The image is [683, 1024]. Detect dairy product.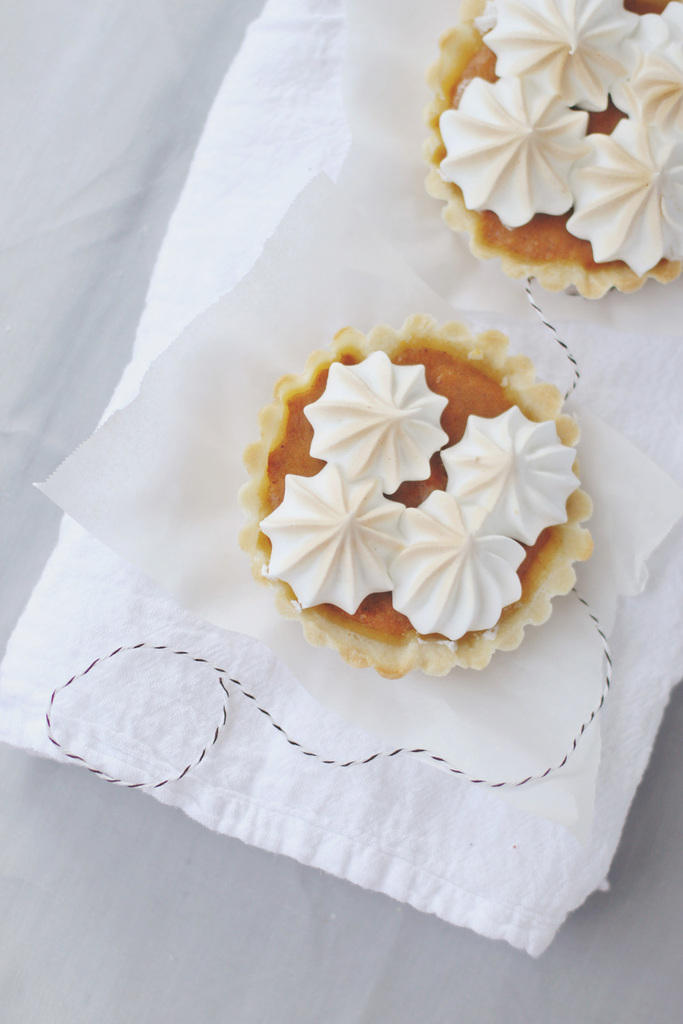
Detection: left=449, top=70, right=598, bottom=230.
